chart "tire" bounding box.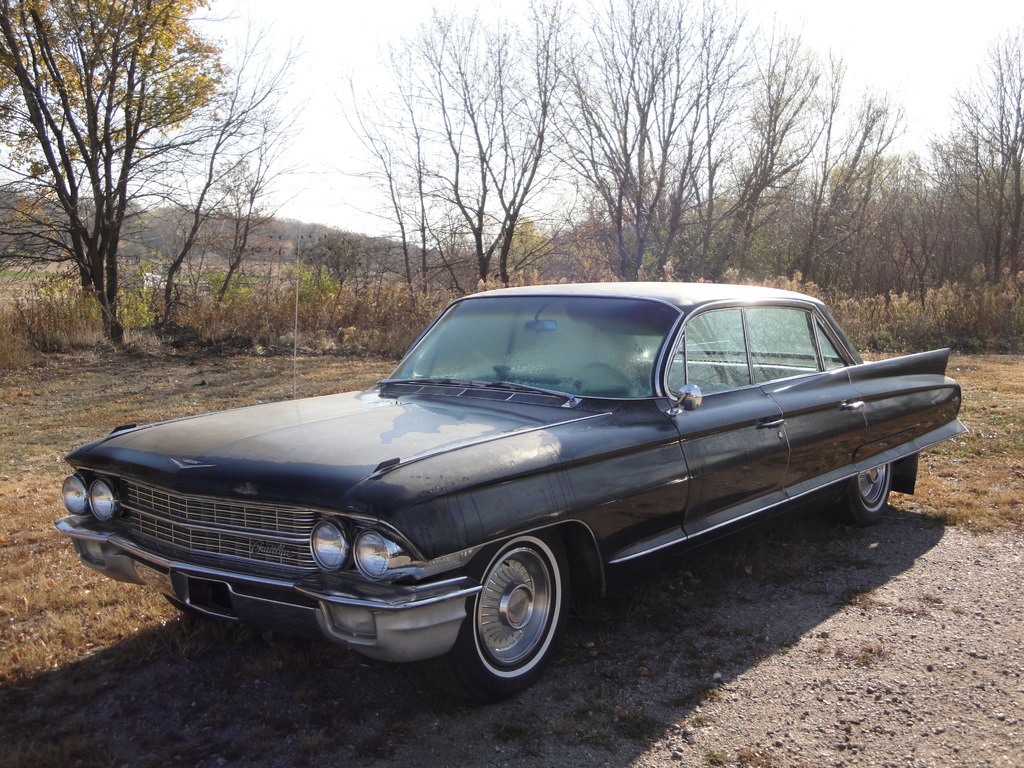
Charted: left=457, top=532, right=571, bottom=689.
